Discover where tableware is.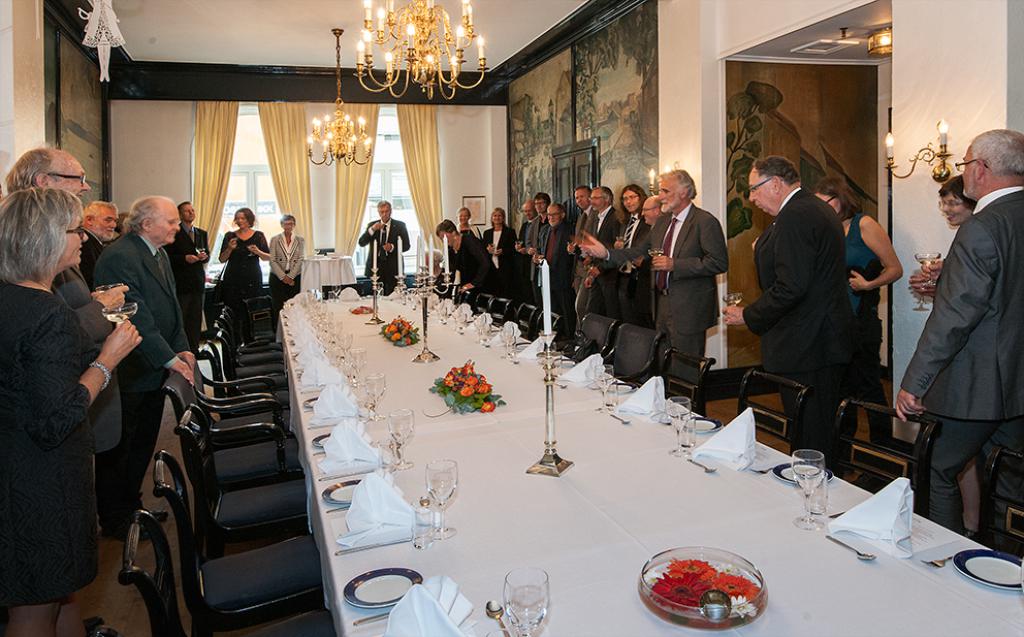
Discovered at 485 241 499 250.
